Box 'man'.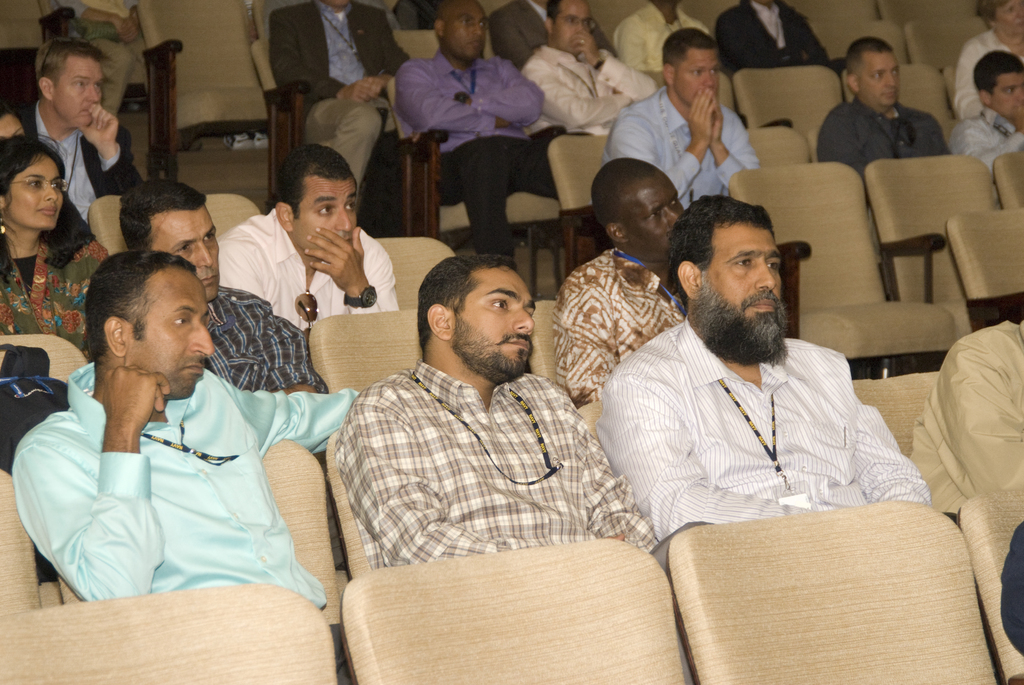
bbox(213, 143, 404, 334).
